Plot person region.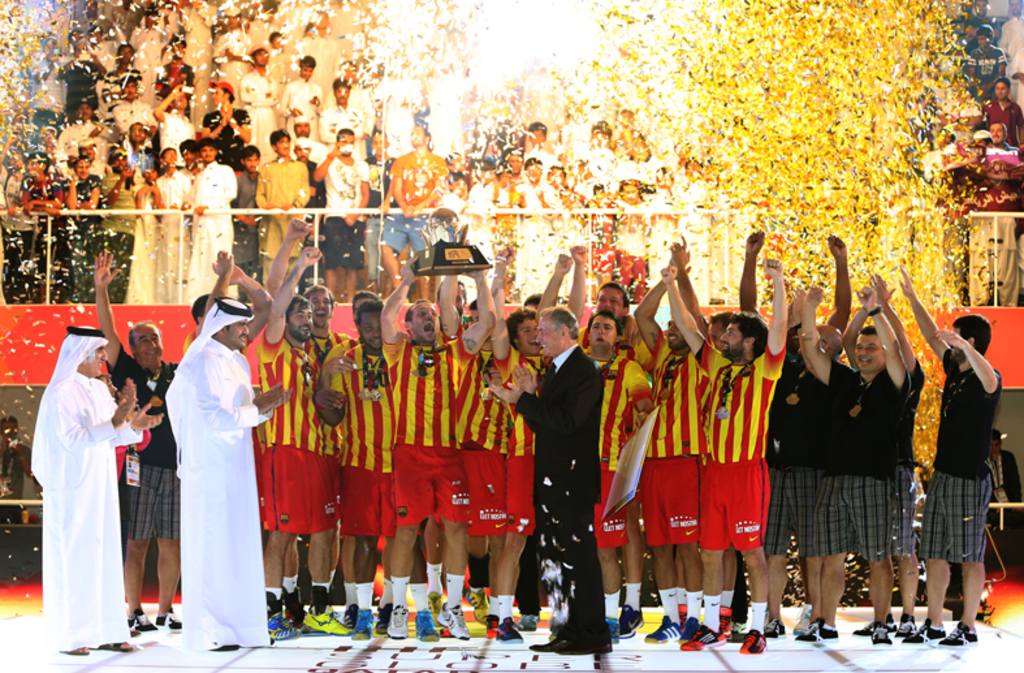
Plotted at crop(299, 286, 346, 358).
